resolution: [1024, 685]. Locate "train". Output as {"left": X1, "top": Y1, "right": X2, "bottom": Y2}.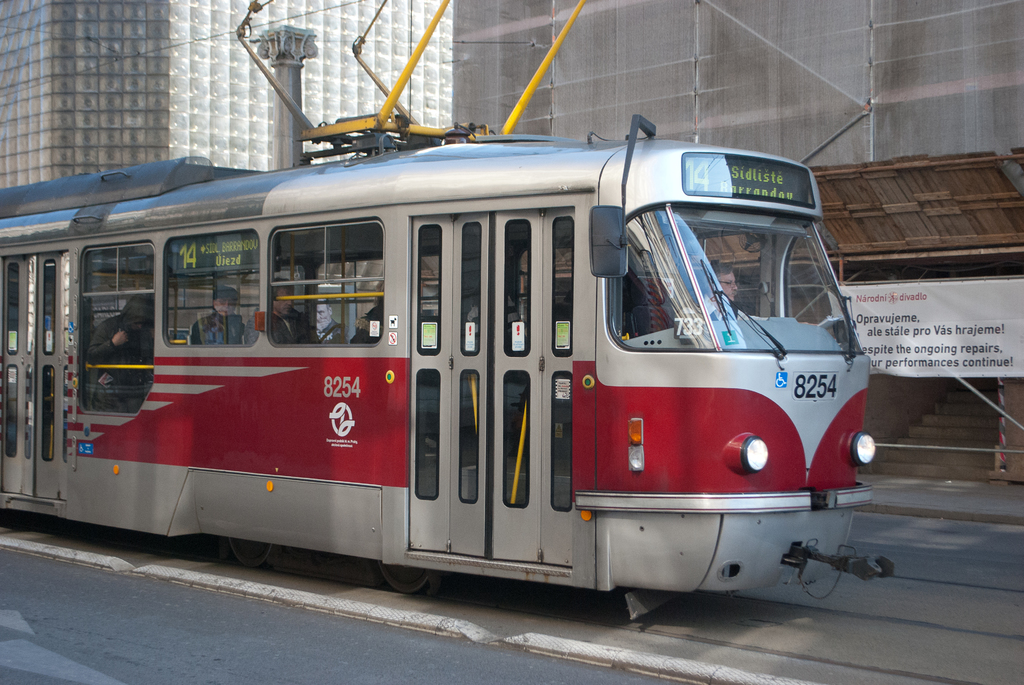
{"left": 0, "top": 0, "right": 893, "bottom": 624}.
